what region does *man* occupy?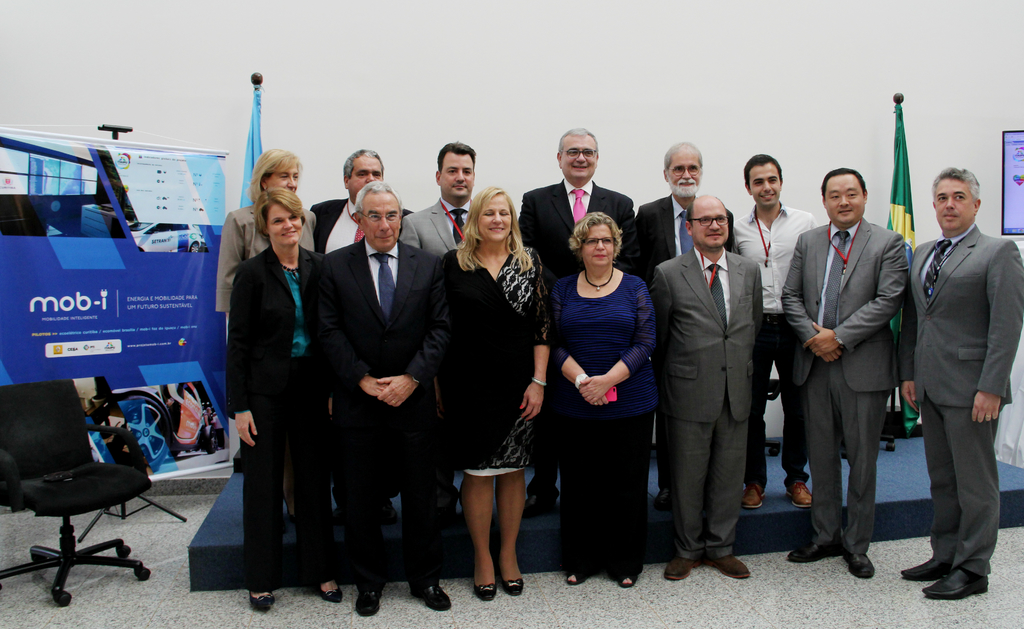
<box>521,118,634,512</box>.
